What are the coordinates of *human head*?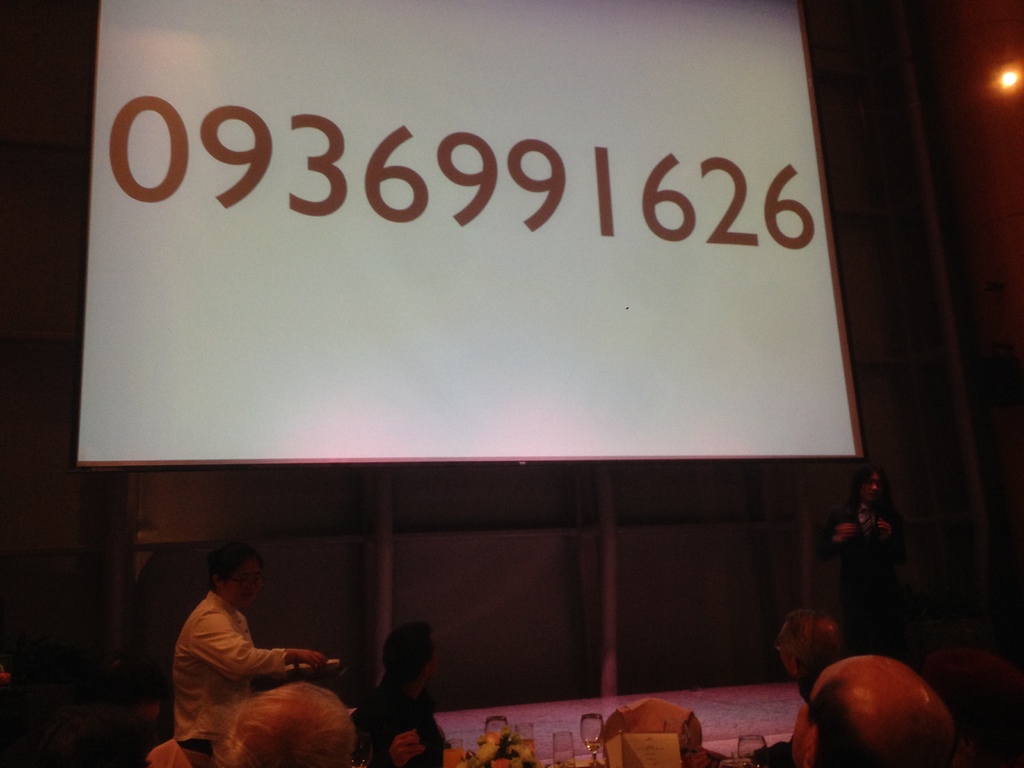
(202,546,260,615).
